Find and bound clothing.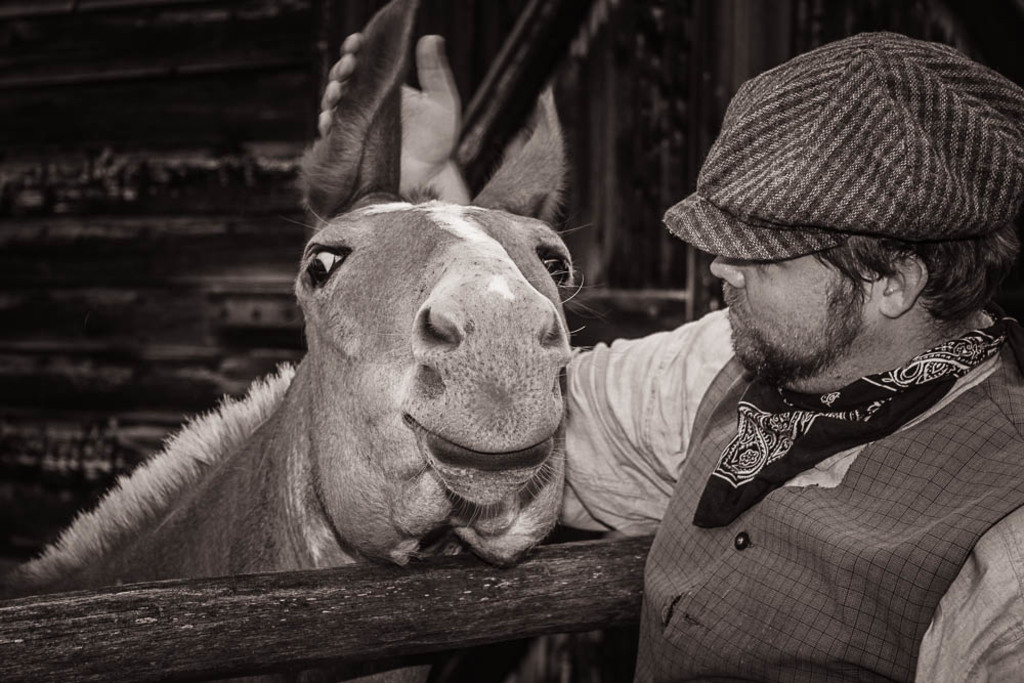
Bound: <bbox>573, 283, 1023, 645</bbox>.
